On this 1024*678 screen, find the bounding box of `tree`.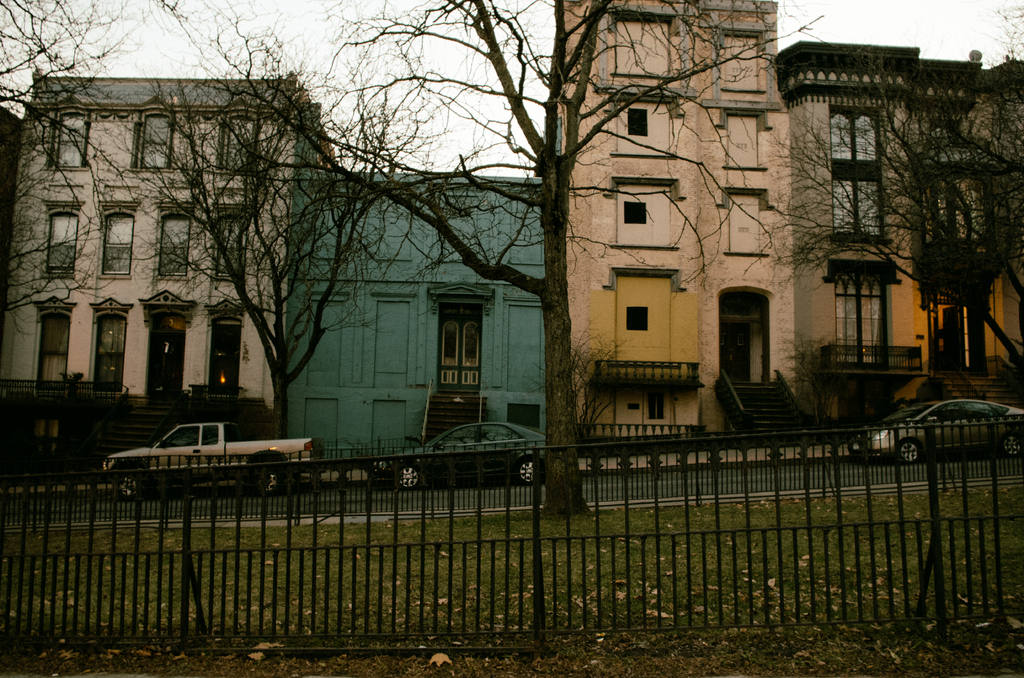
Bounding box: 765, 4, 1023, 385.
